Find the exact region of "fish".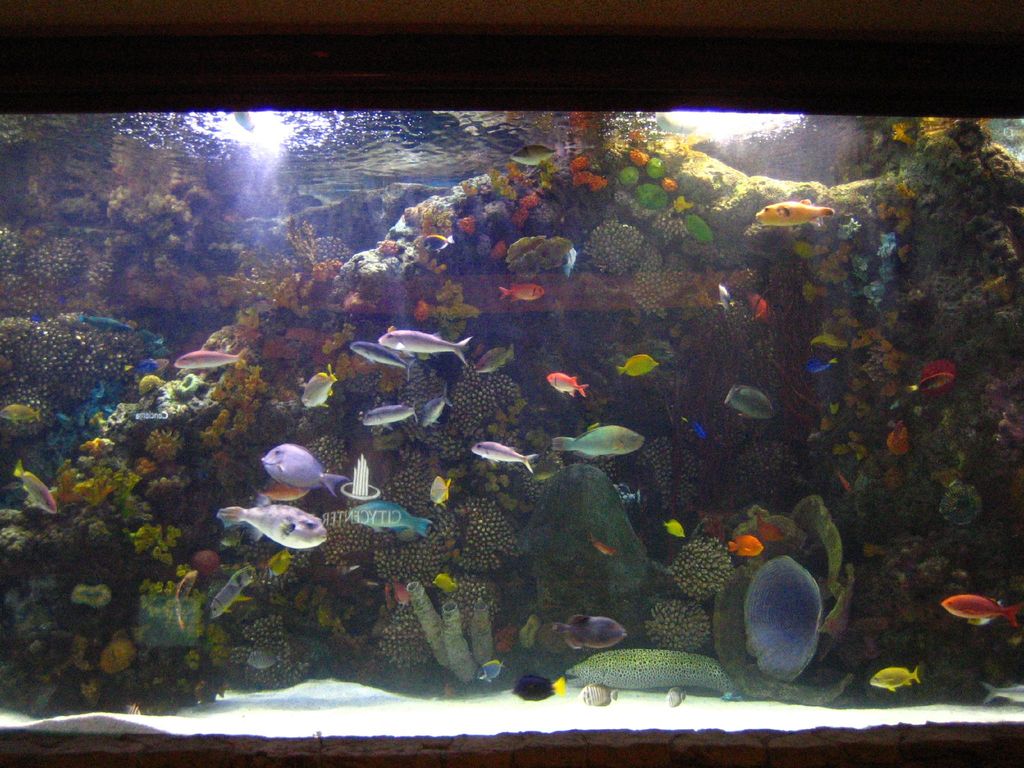
Exact region: pyautogui.locateOnScreen(550, 419, 645, 459).
